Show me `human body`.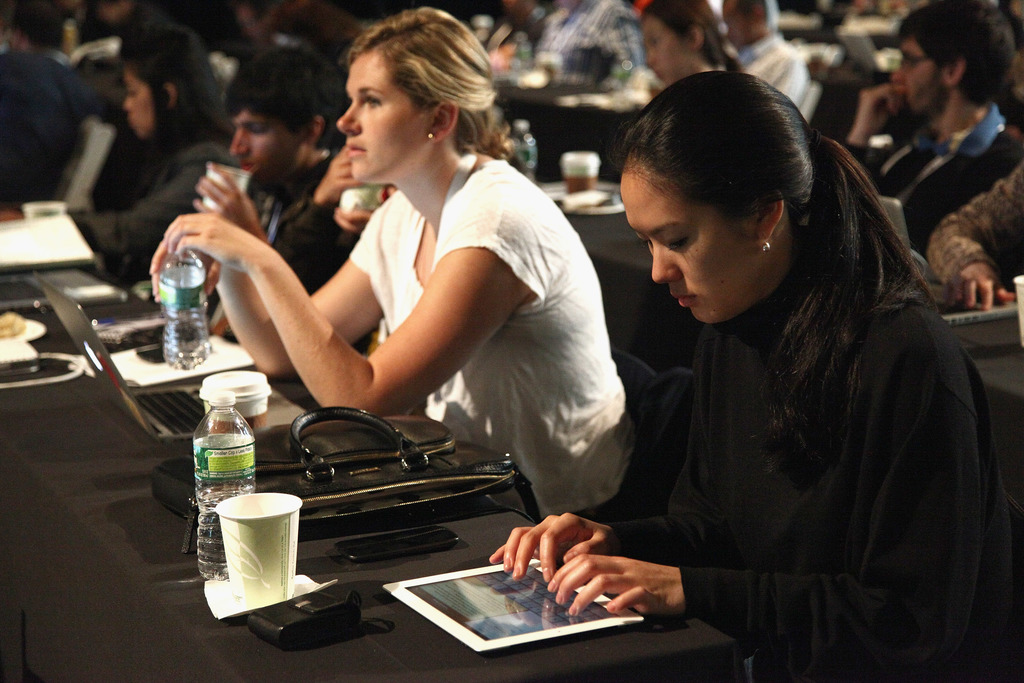
`human body` is here: (479,232,1023,682).
